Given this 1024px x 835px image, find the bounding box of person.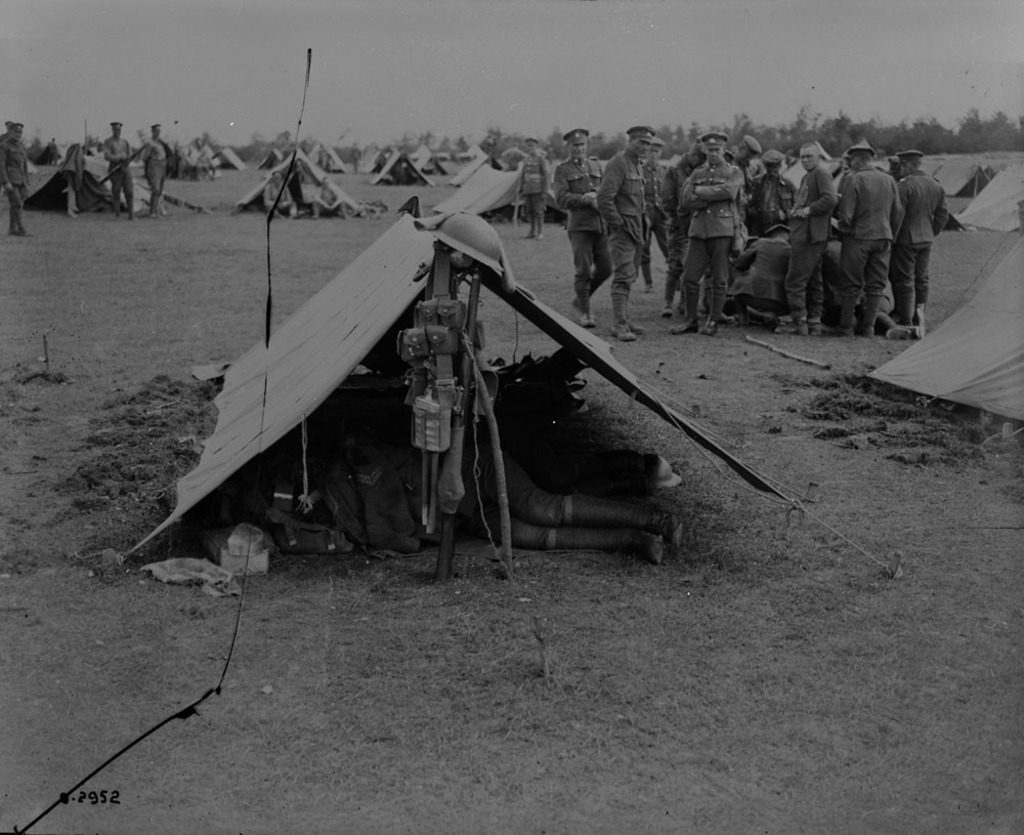
left=142, top=122, right=162, bottom=215.
